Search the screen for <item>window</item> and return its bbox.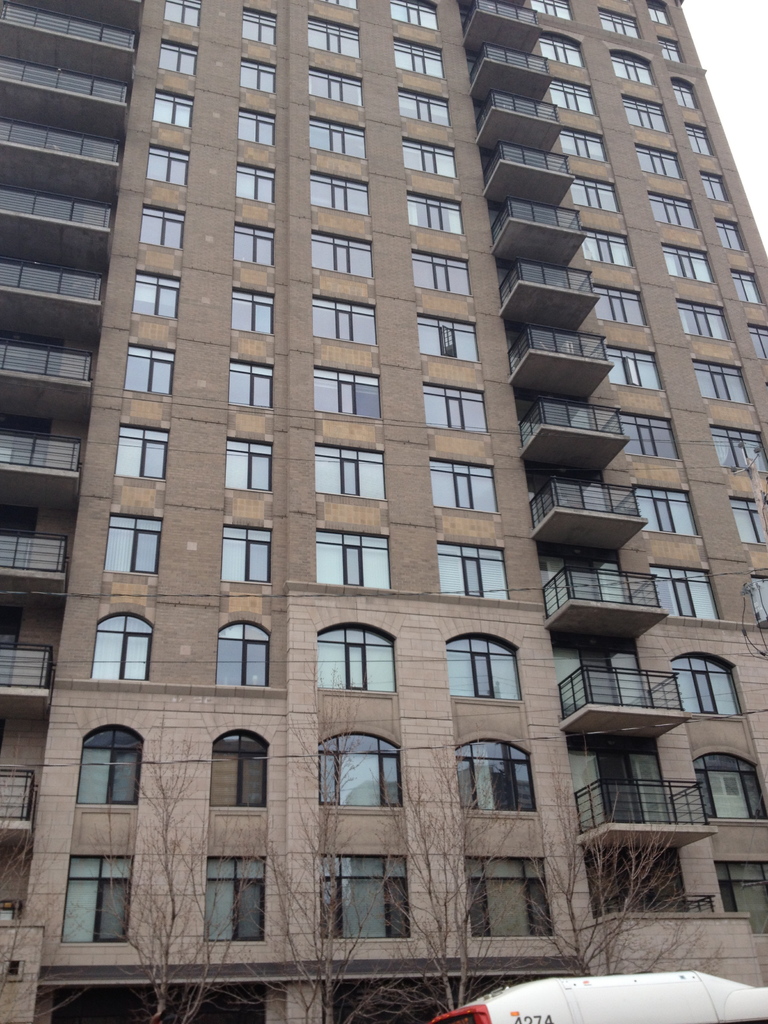
Found: [x1=117, y1=422, x2=168, y2=480].
